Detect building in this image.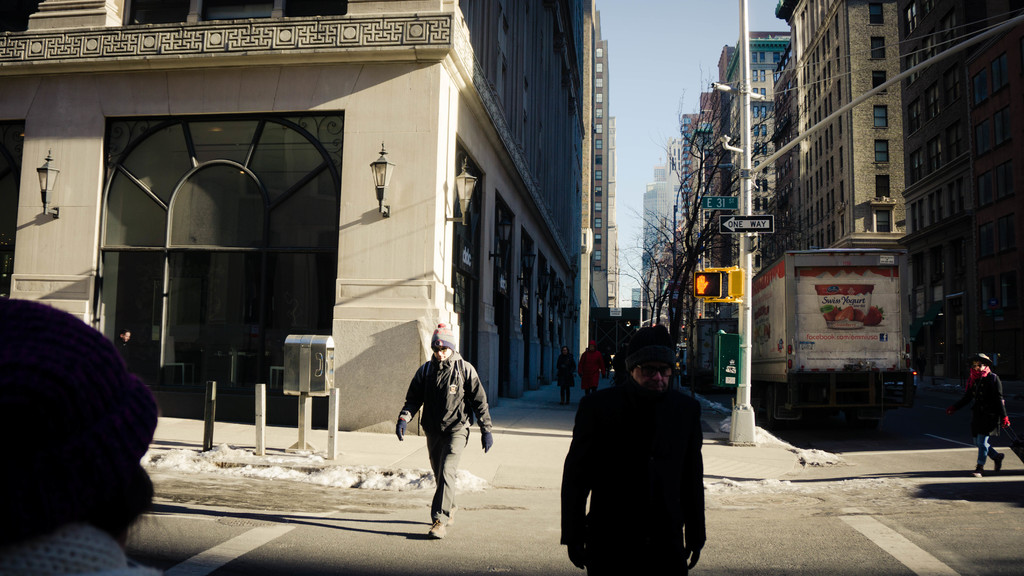
Detection: box=[664, 29, 790, 420].
